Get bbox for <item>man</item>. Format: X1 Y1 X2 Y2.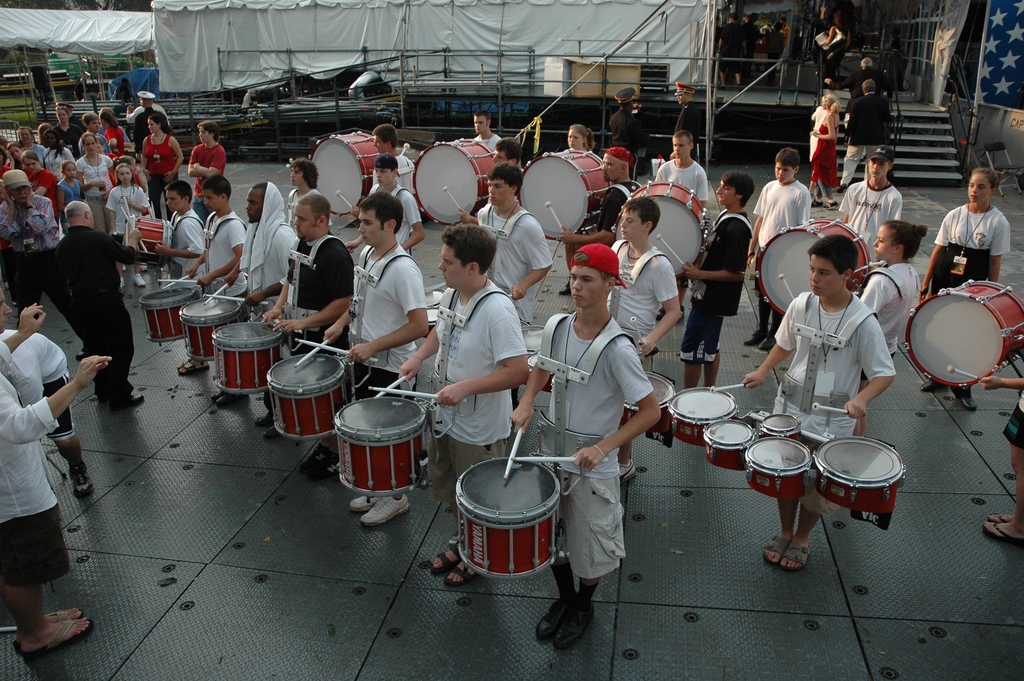
286 156 337 238.
